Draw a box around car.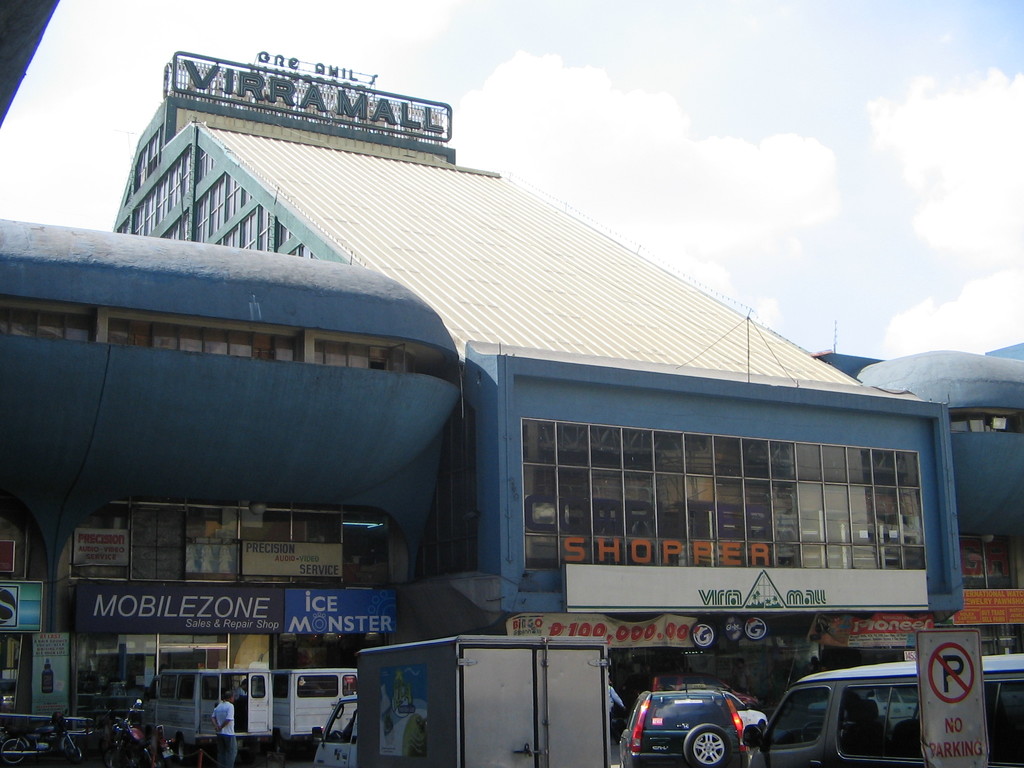
(left=613, top=682, right=758, bottom=767).
